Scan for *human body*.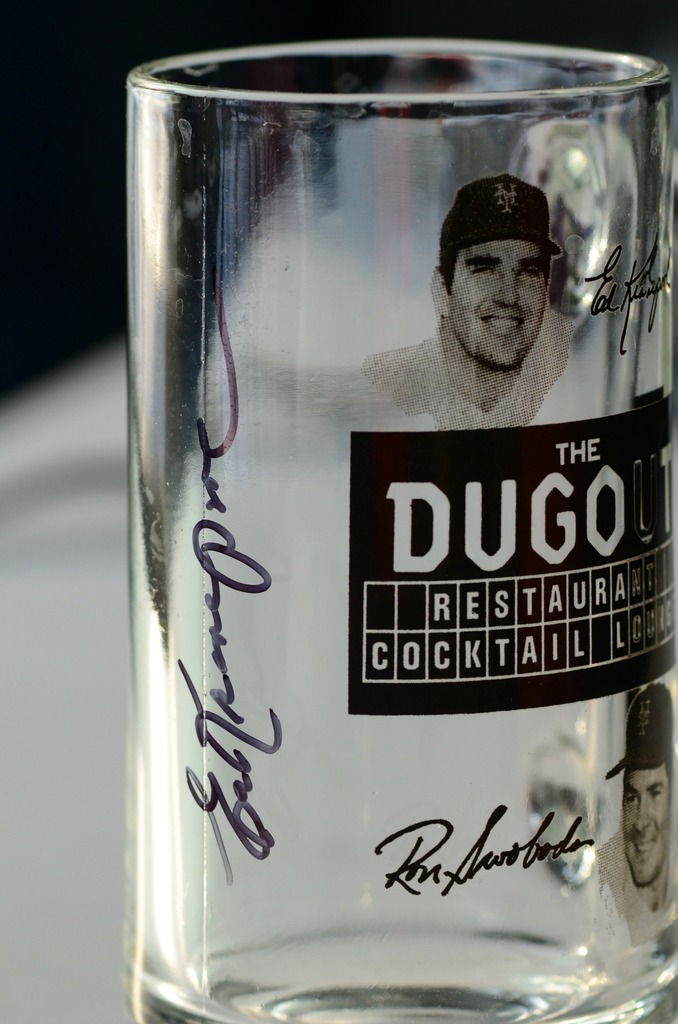
Scan result: left=389, top=160, right=614, bottom=425.
